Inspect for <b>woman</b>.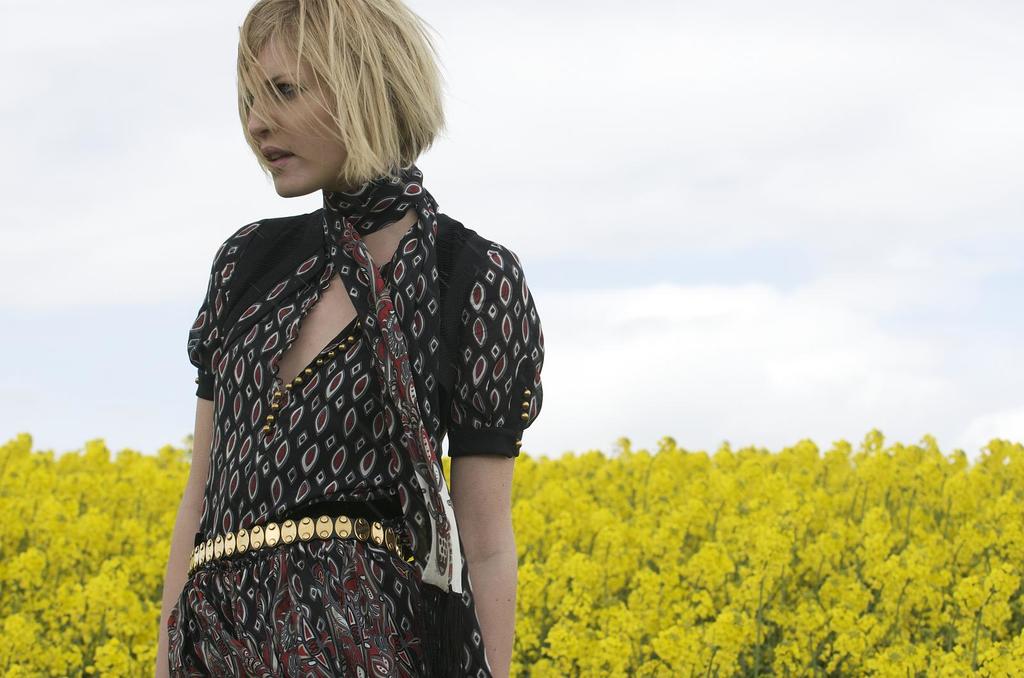
Inspection: 155/0/548/677.
